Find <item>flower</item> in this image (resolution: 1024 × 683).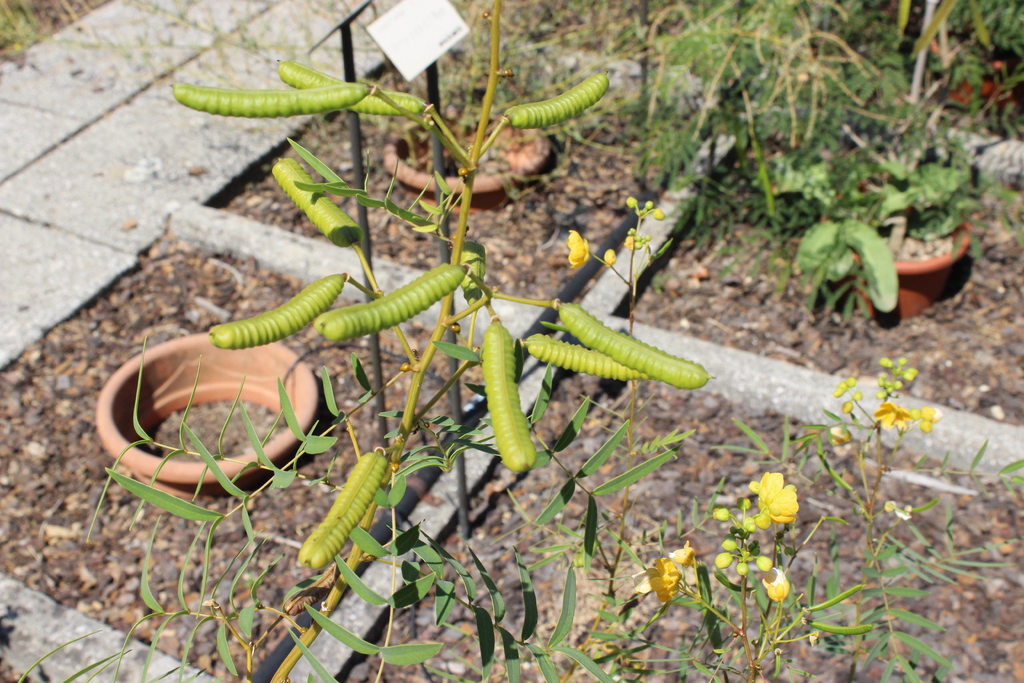
(622, 233, 639, 247).
